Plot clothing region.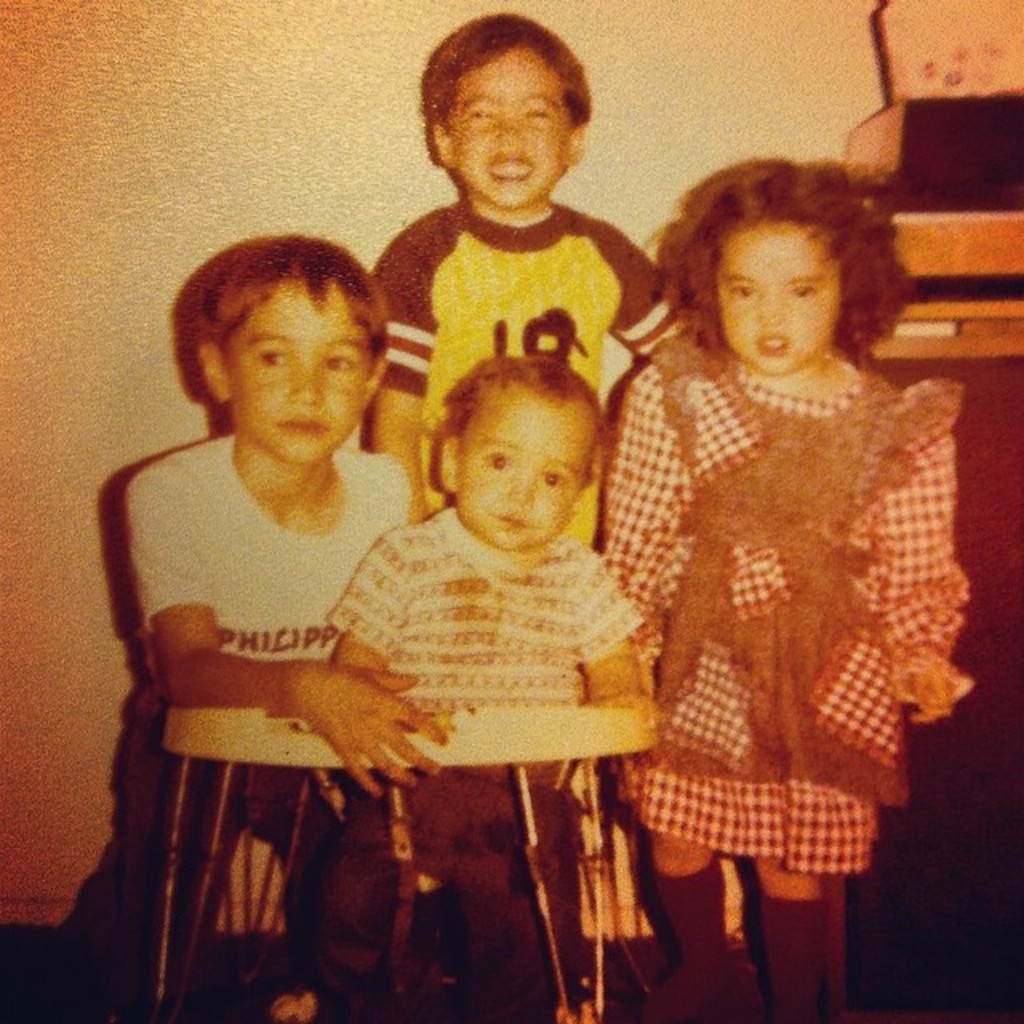
Plotted at <bbox>349, 200, 691, 538</bbox>.
